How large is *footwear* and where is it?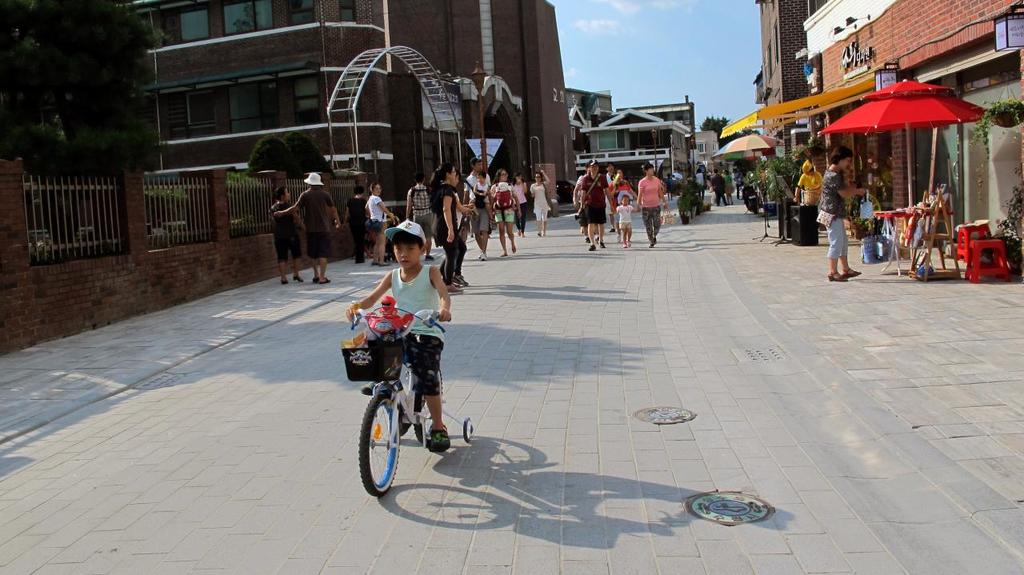
Bounding box: x1=653 y1=238 x2=658 y2=244.
